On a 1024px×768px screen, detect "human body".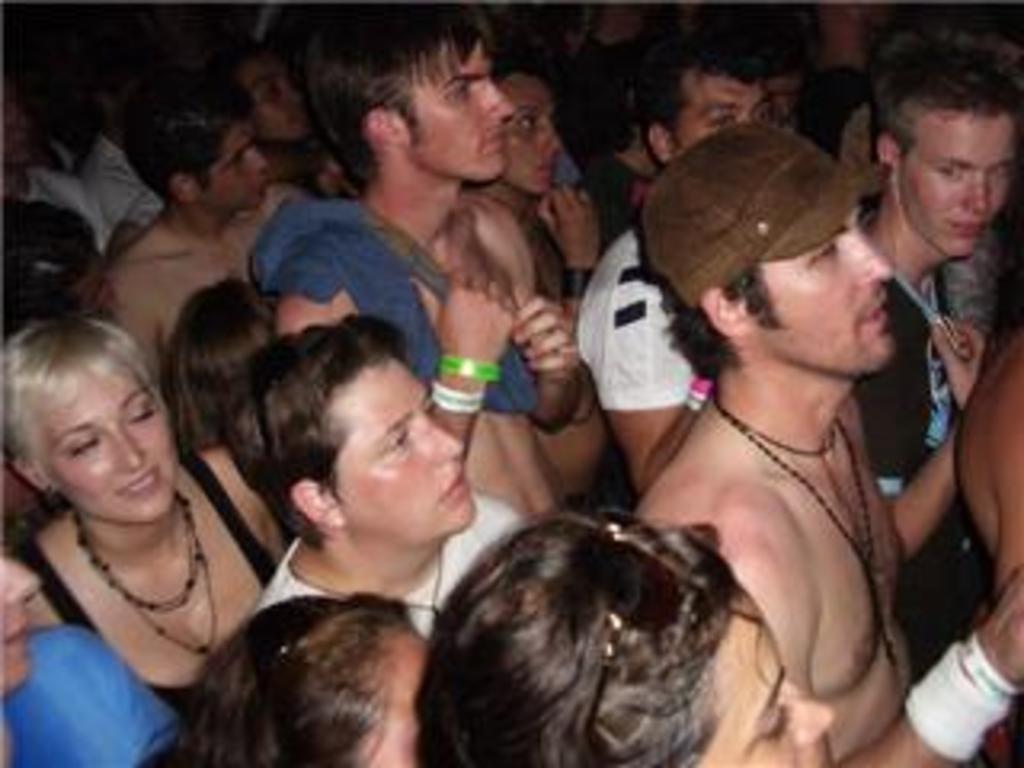
x1=0, y1=288, x2=275, y2=752.
